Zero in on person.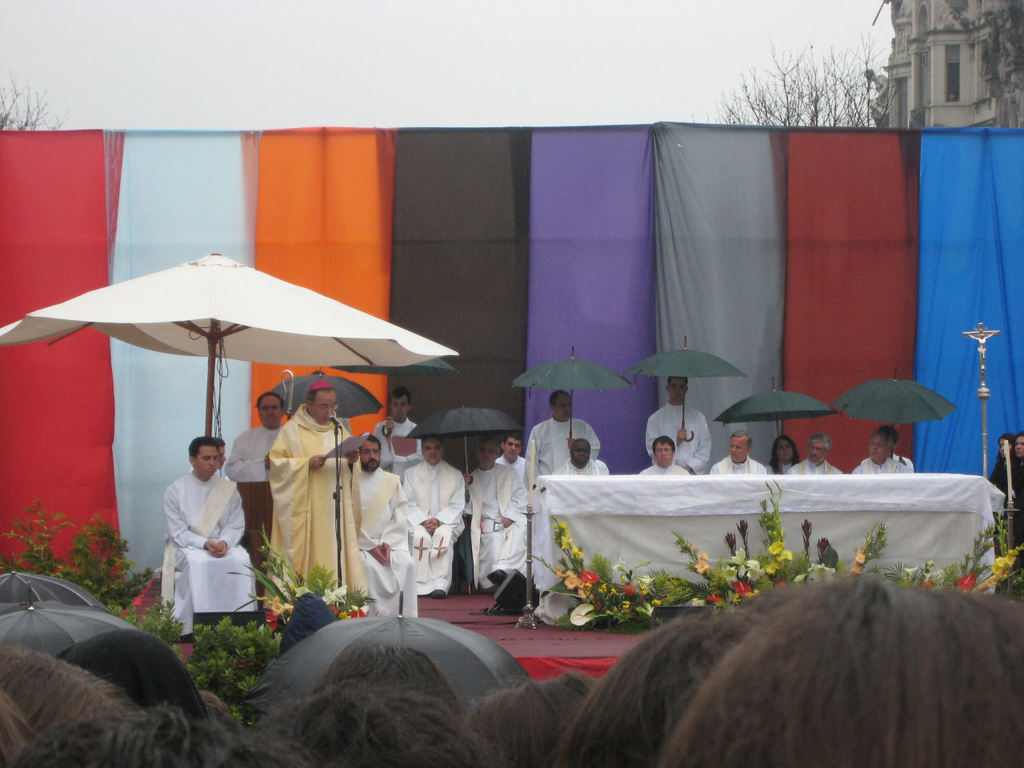
Zeroed in: [x1=710, y1=432, x2=768, y2=474].
